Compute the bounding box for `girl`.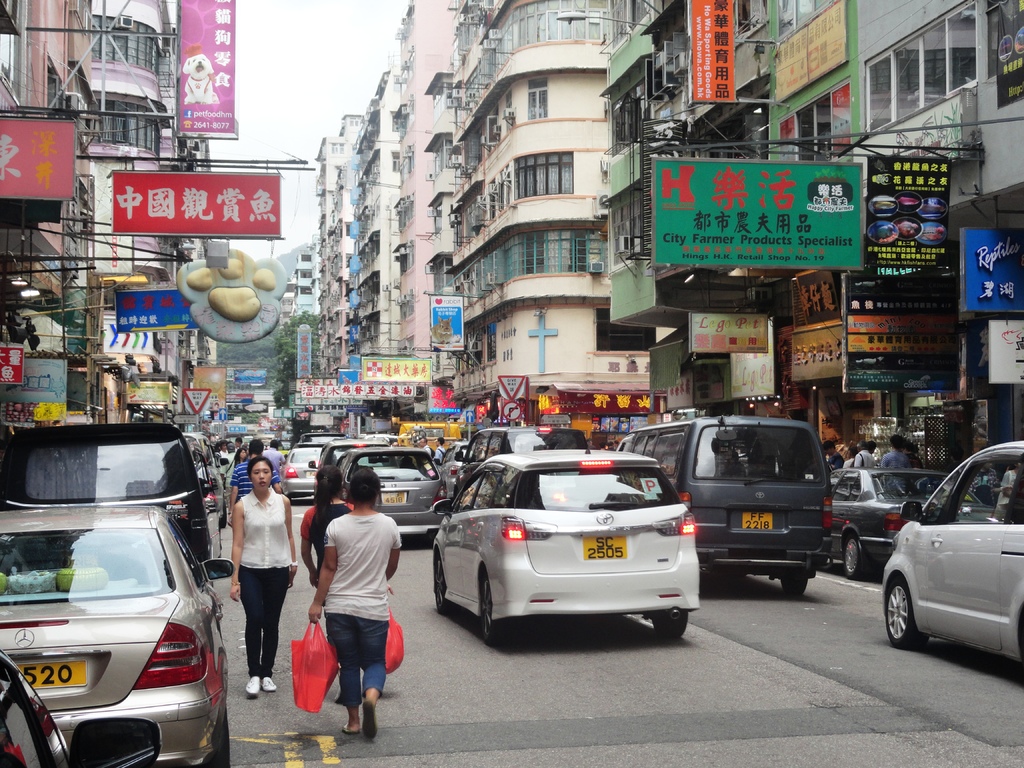
pyautogui.locateOnScreen(296, 465, 397, 705).
